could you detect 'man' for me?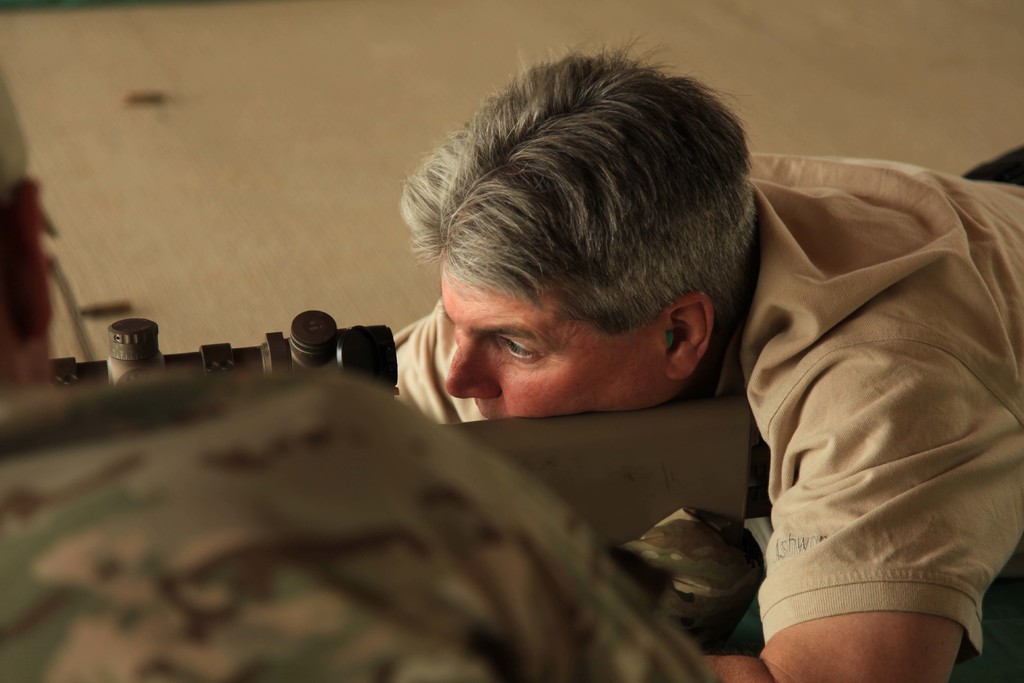
Detection result: region(393, 34, 1023, 682).
